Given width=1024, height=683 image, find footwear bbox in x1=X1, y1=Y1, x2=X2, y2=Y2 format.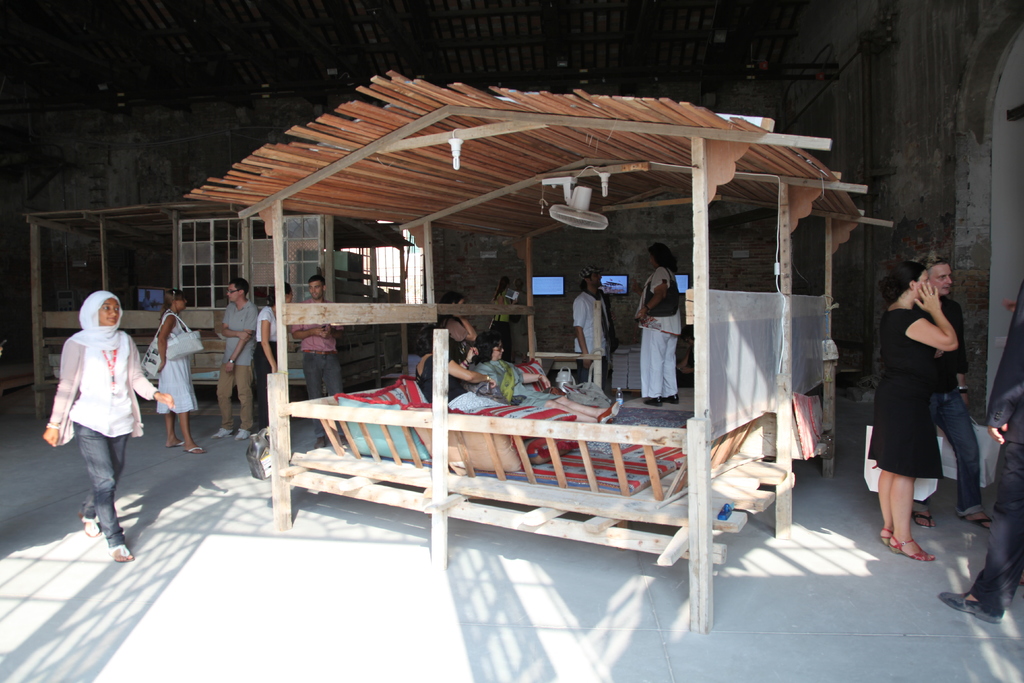
x1=640, y1=397, x2=668, y2=407.
